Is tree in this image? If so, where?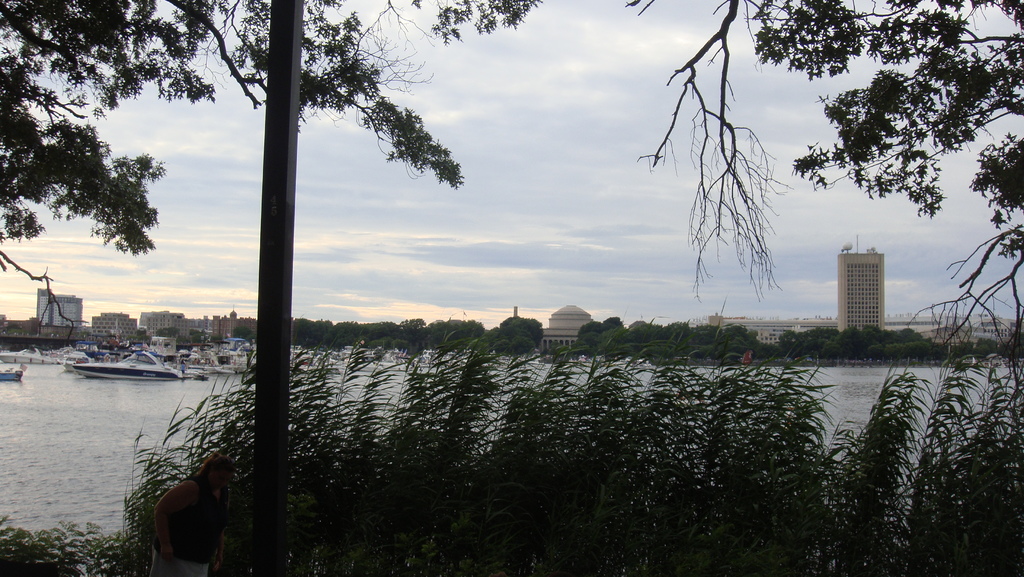
Yes, at 99, 328, 856, 576.
